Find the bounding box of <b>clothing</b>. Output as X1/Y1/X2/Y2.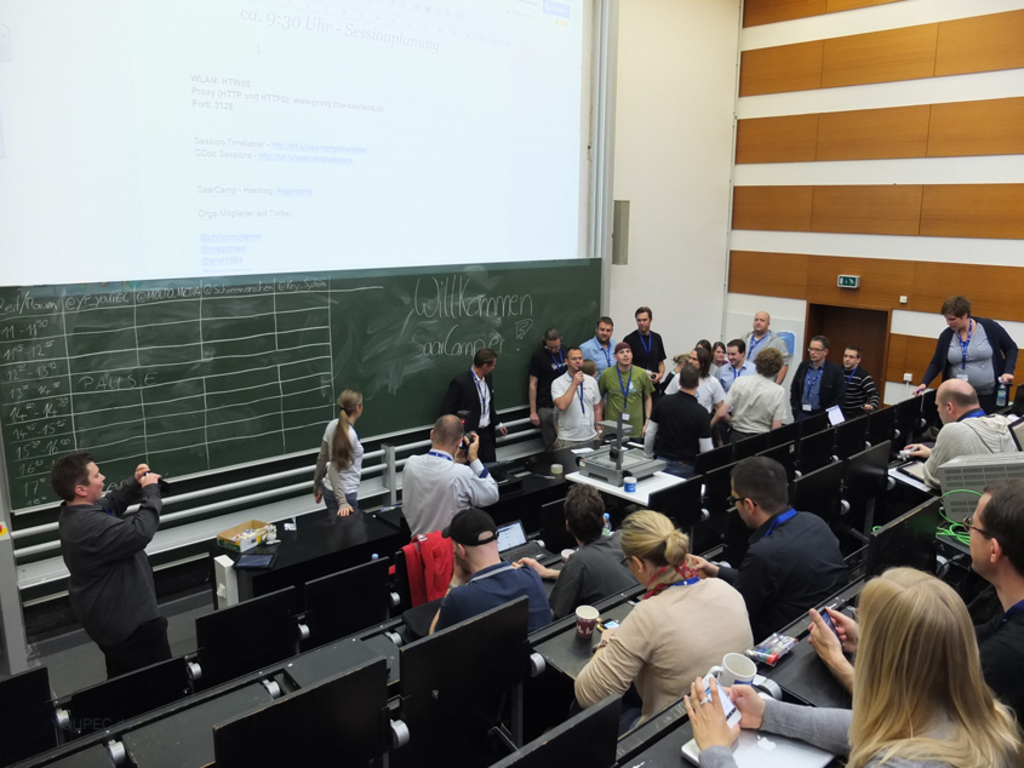
739/321/786/368.
